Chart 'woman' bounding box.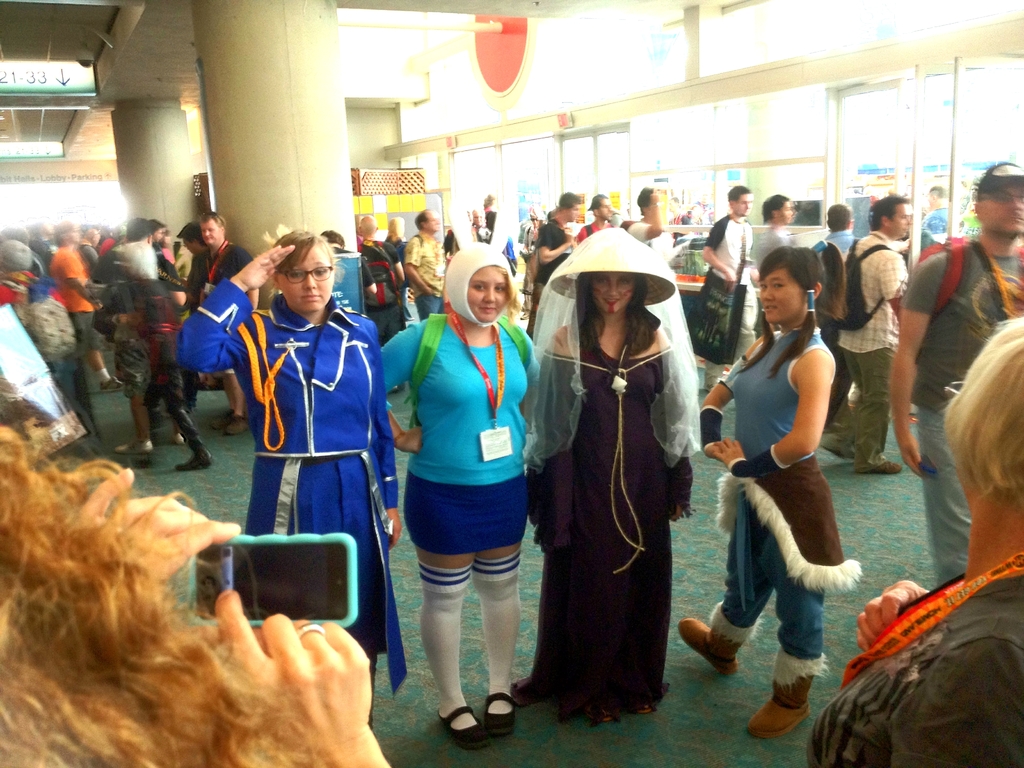
Charted: (511, 228, 698, 733).
